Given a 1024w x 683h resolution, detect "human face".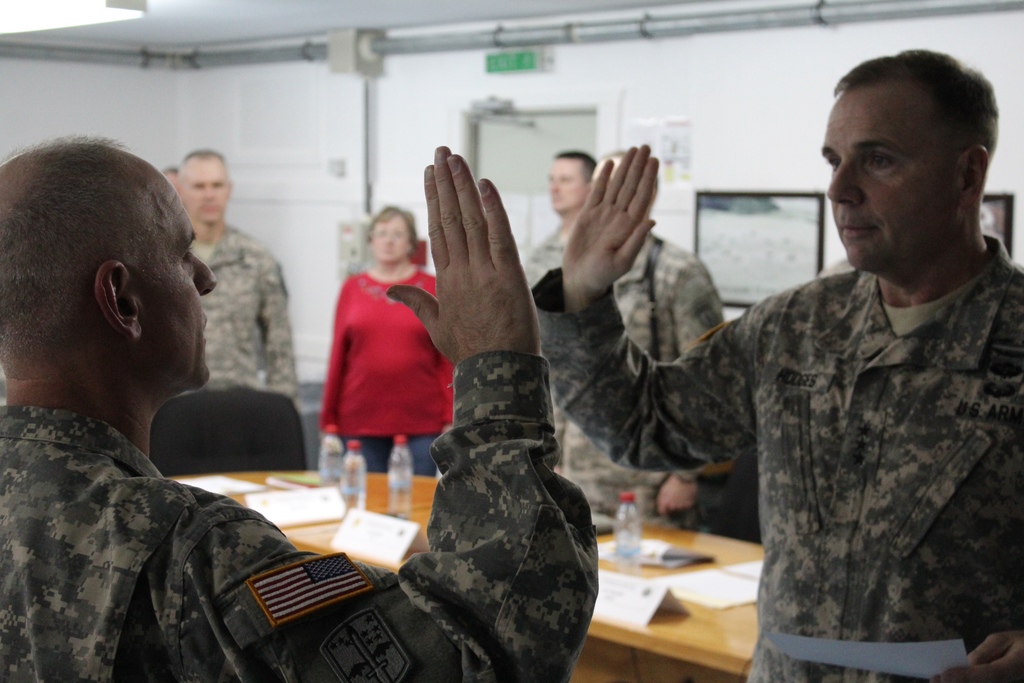
bbox(372, 215, 410, 263).
